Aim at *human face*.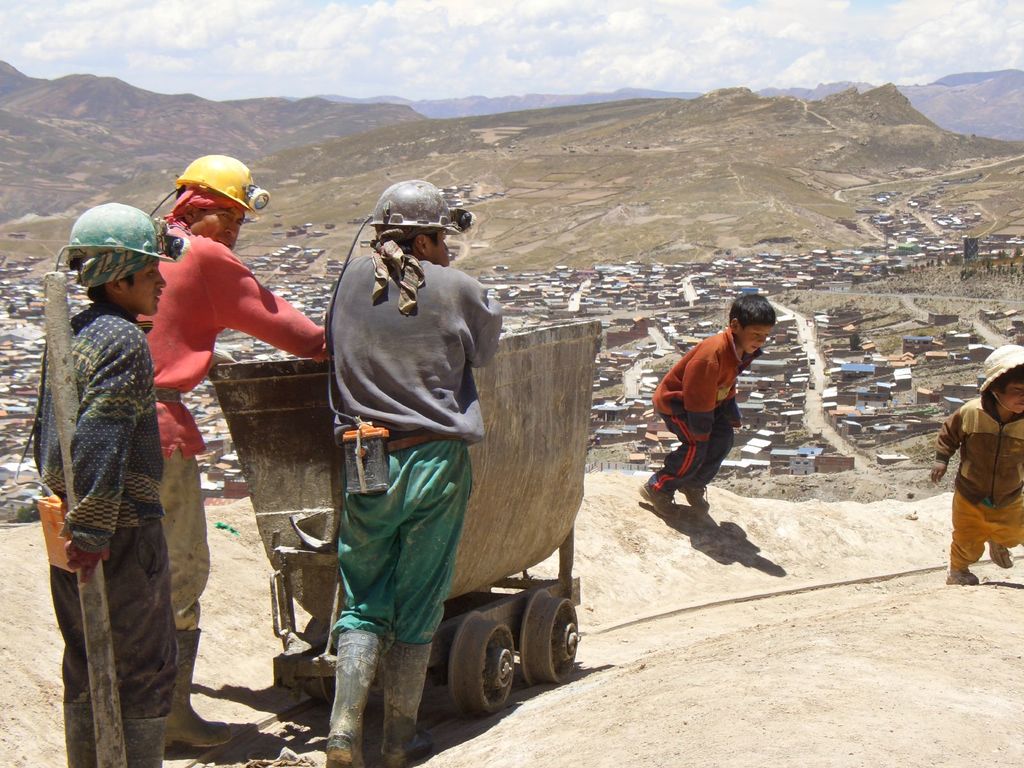
Aimed at bbox(733, 321, 771, 353).
